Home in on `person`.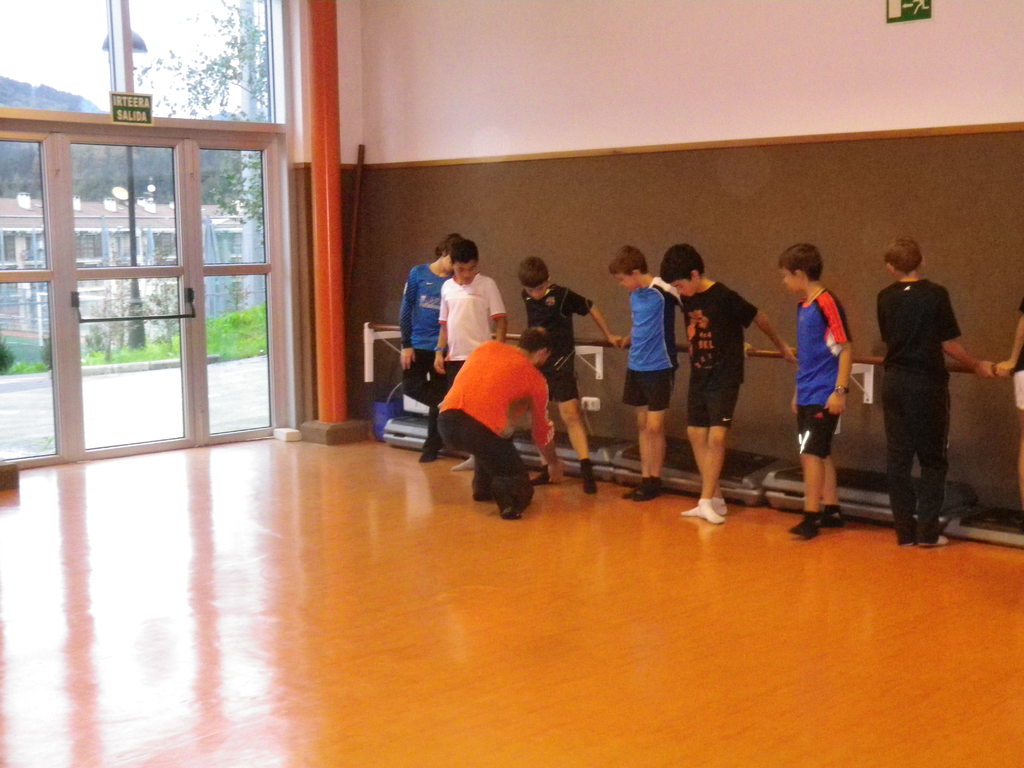
Homed in at [436,319,572,524].
